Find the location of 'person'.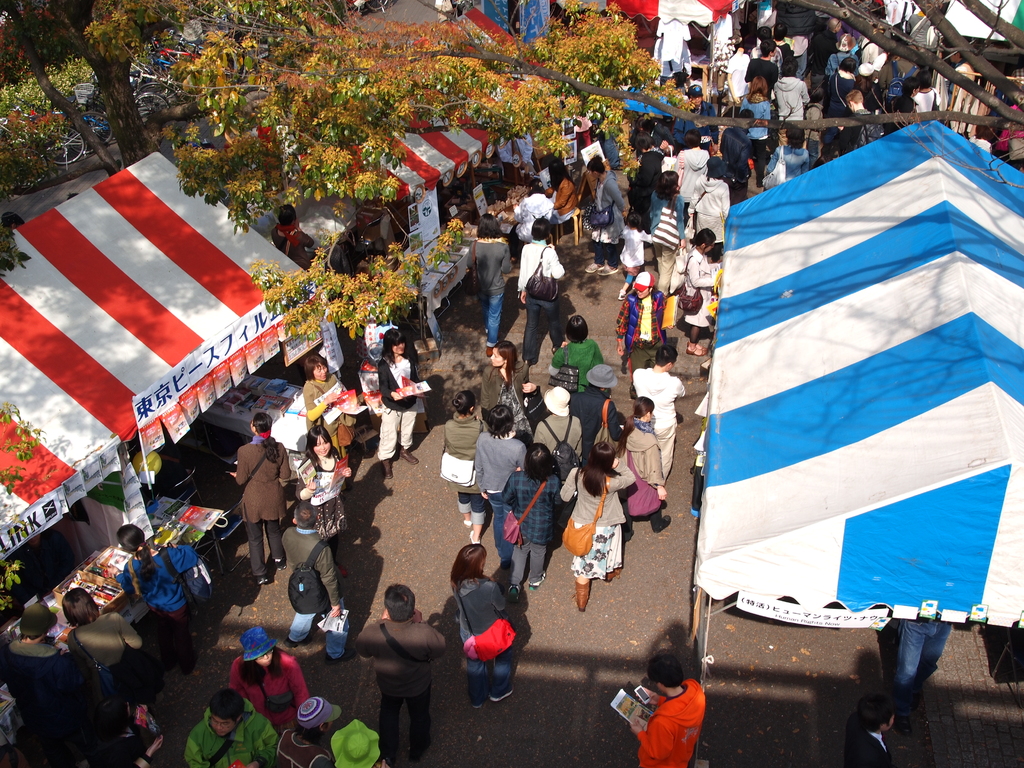
Location: x1=282 y1=500 x2=355 y2=662.
